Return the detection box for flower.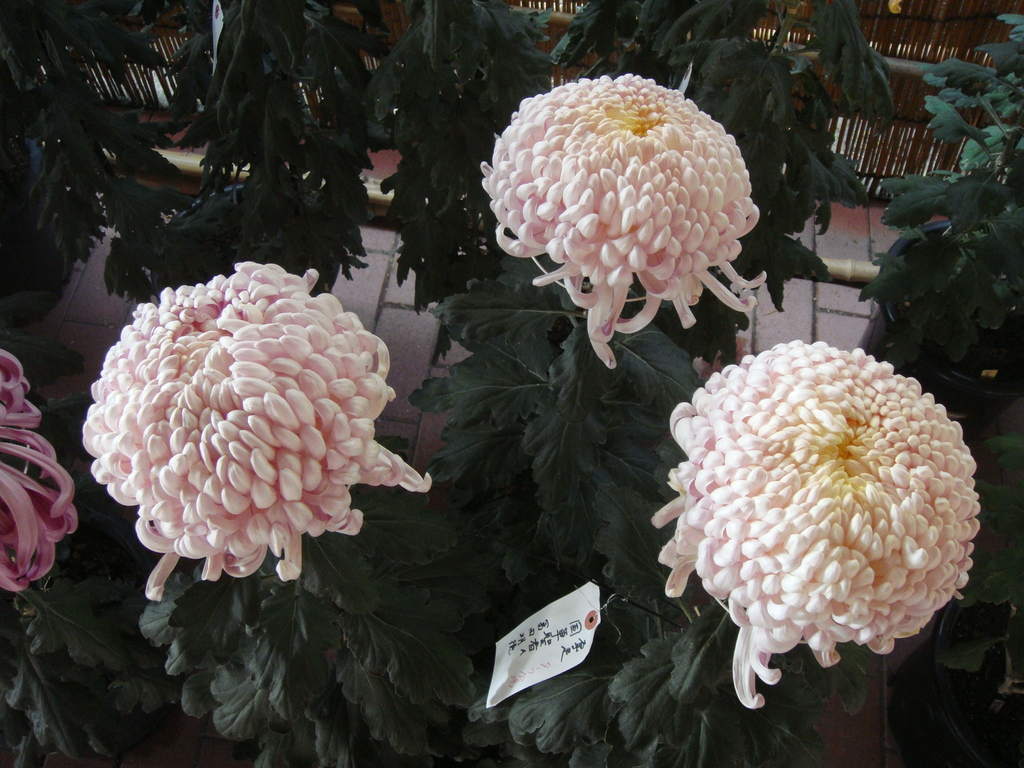
<region>645, 312, 970, 694</region>.
